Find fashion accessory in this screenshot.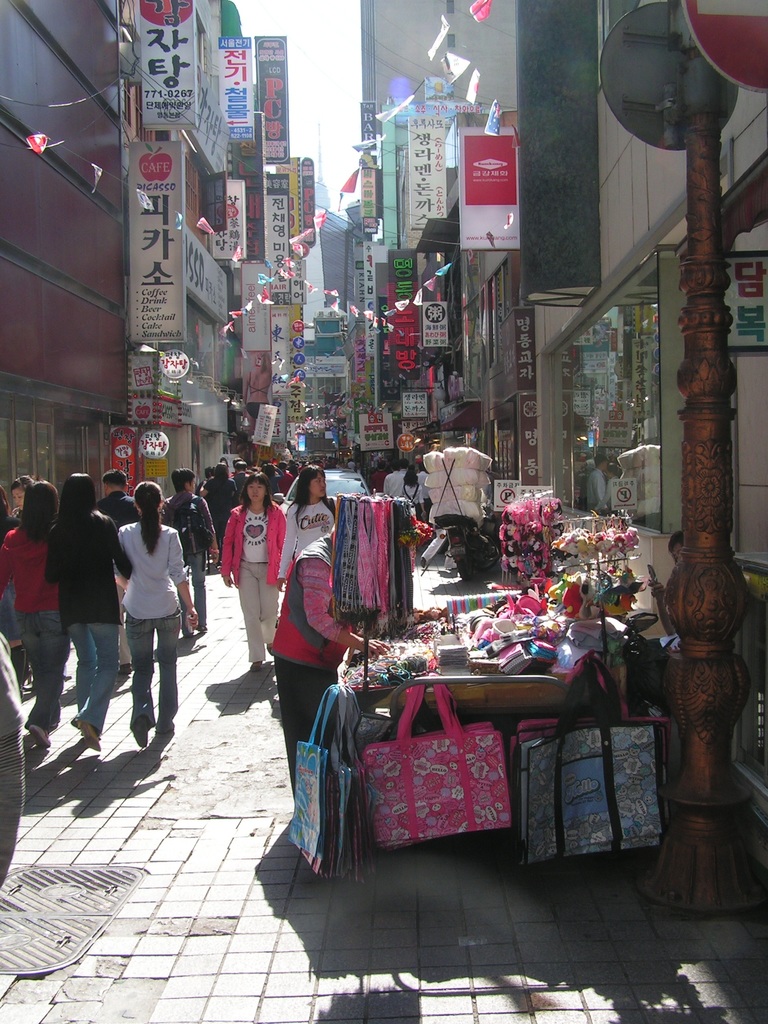
The bounding box for fashion accessory is {"left": 156, "top": 725, "right": 177, "bottom": 741}.
